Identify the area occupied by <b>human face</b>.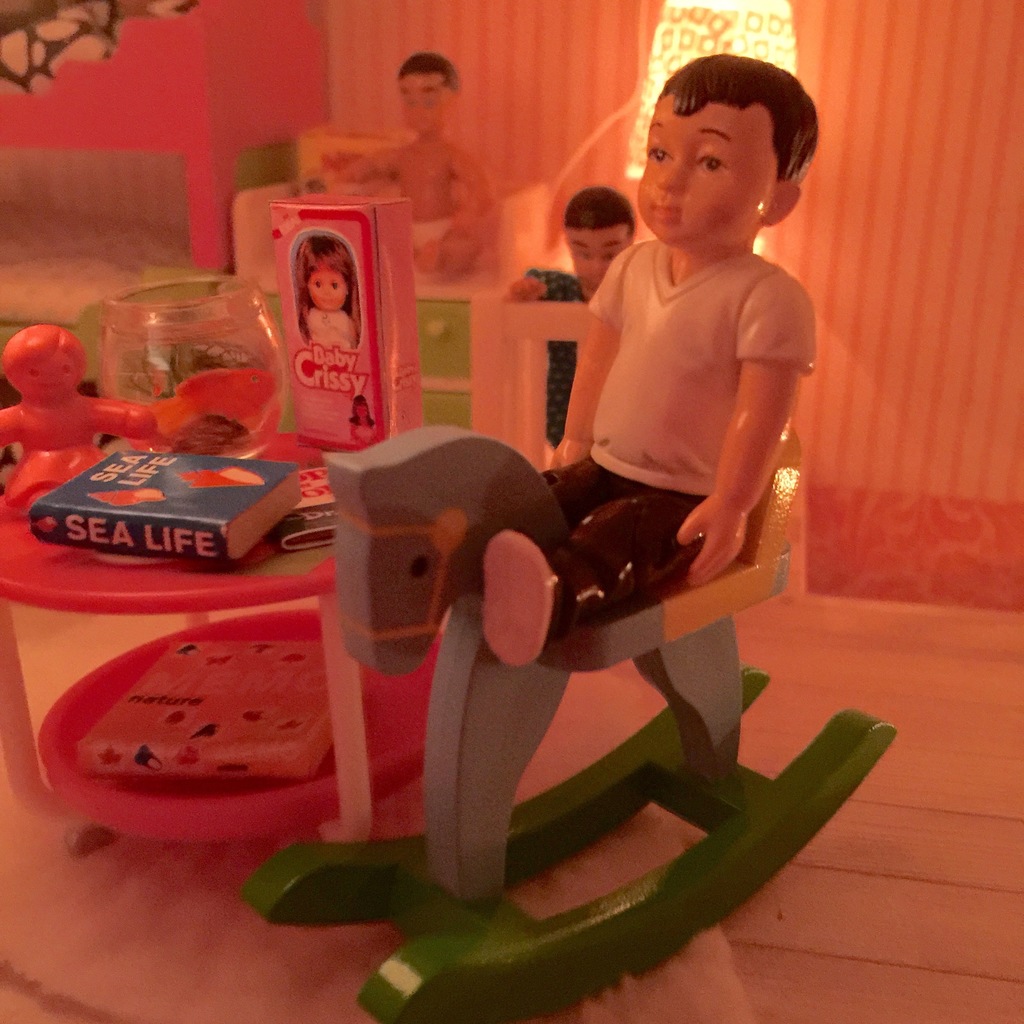
Area: bbox=(308, 265, 344, 312).
